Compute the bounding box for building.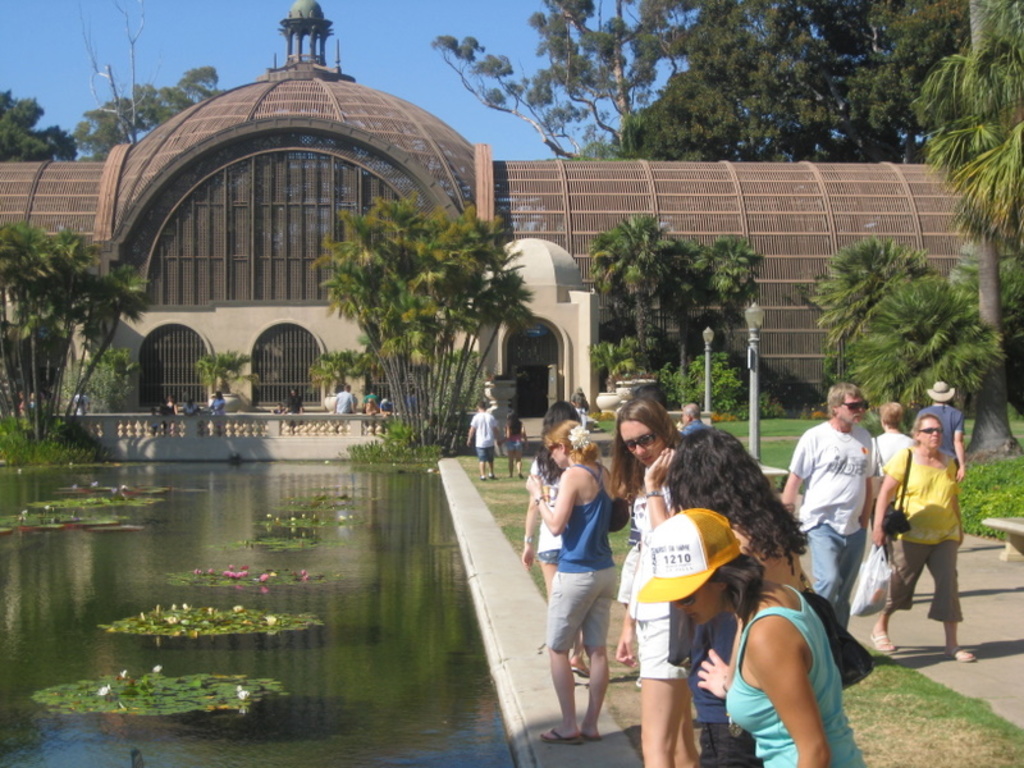
{"x1": 0, "y1": 1, "x2": 1018, "y2": 419}.
